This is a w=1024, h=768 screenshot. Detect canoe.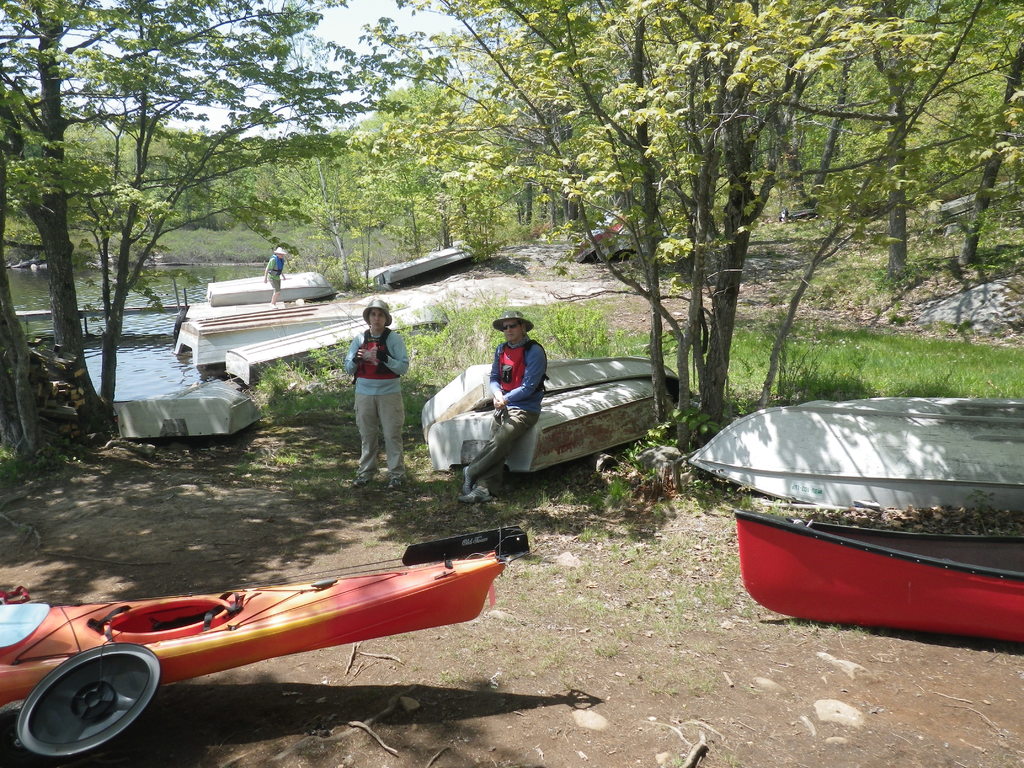
74:549:538:737.
